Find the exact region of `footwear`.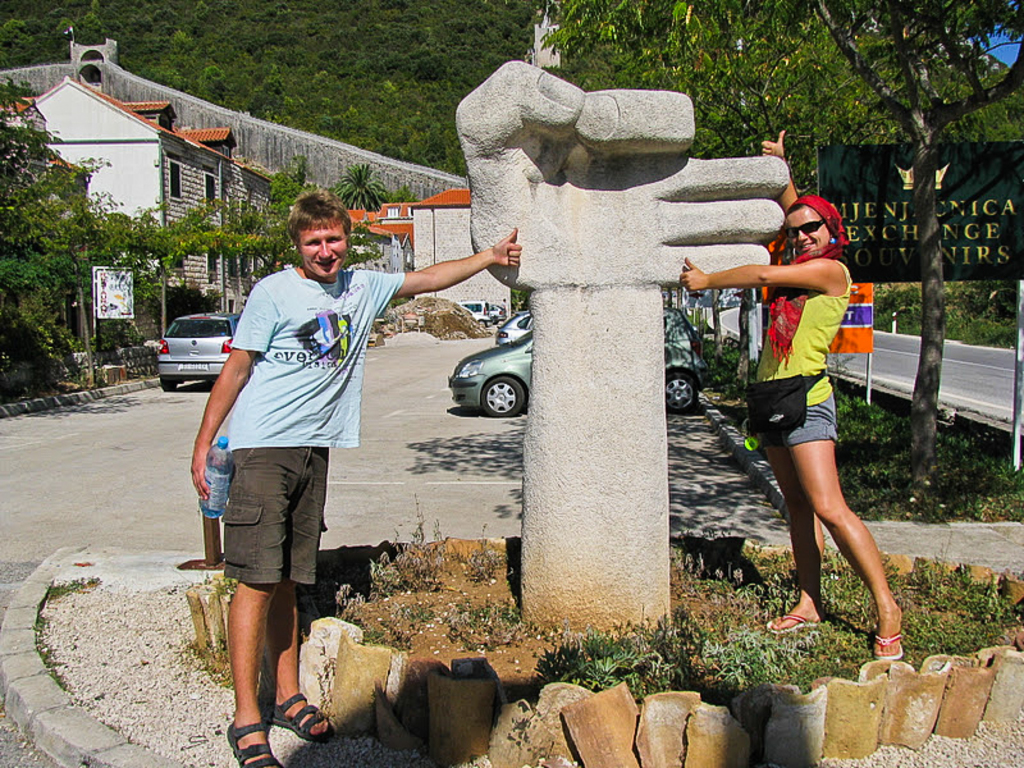
Exact region: (x1=872, y1=628, x2=905, y2=658).
